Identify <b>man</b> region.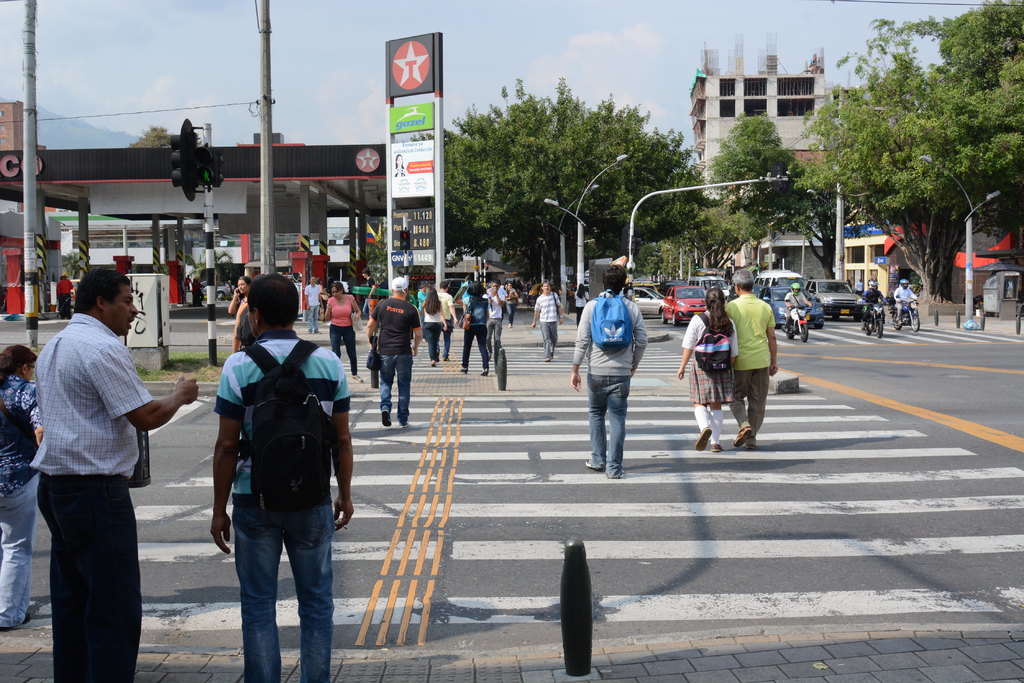
Region: x1=783, y1=282, x2=812, y2=332.
